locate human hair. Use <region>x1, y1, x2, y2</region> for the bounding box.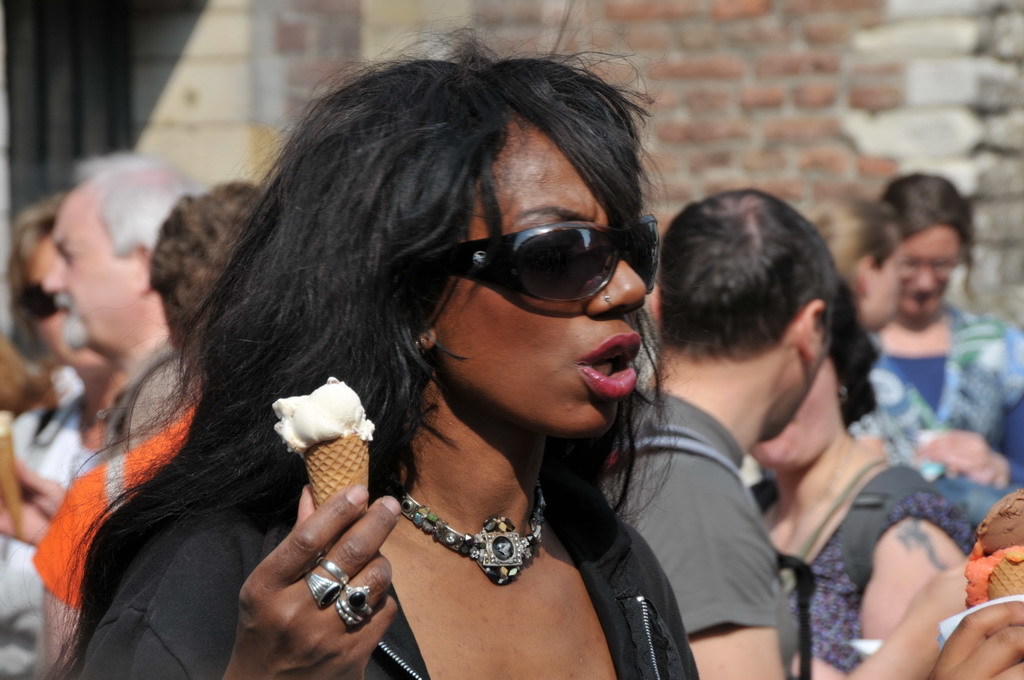
<region>34, 16, 682, 679</region>.
